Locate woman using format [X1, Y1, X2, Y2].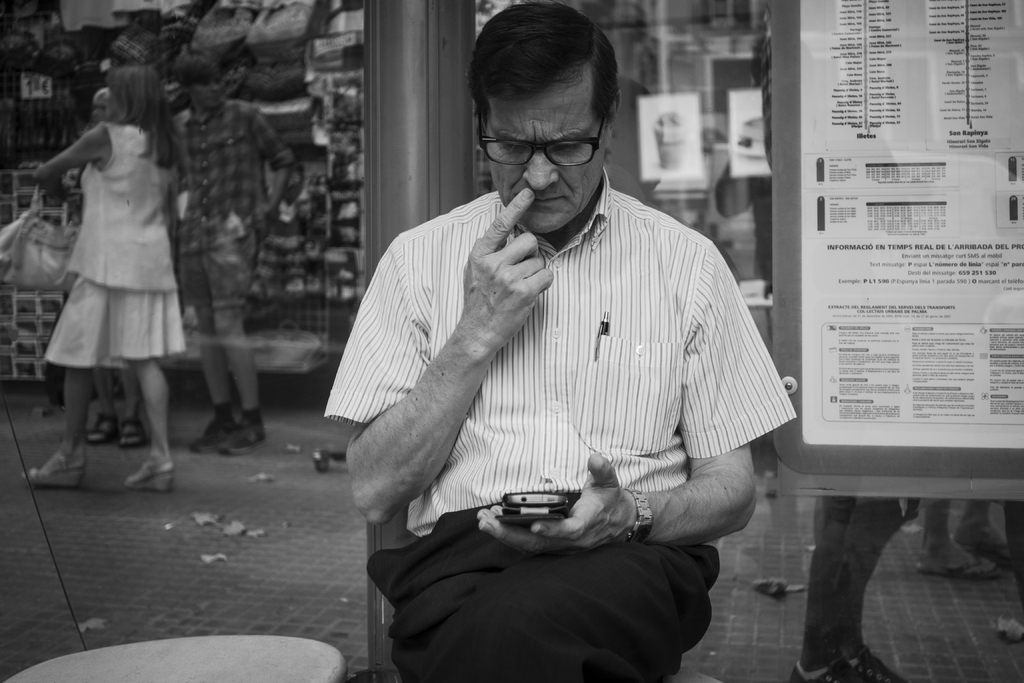
[33, 73, 201, 447].
